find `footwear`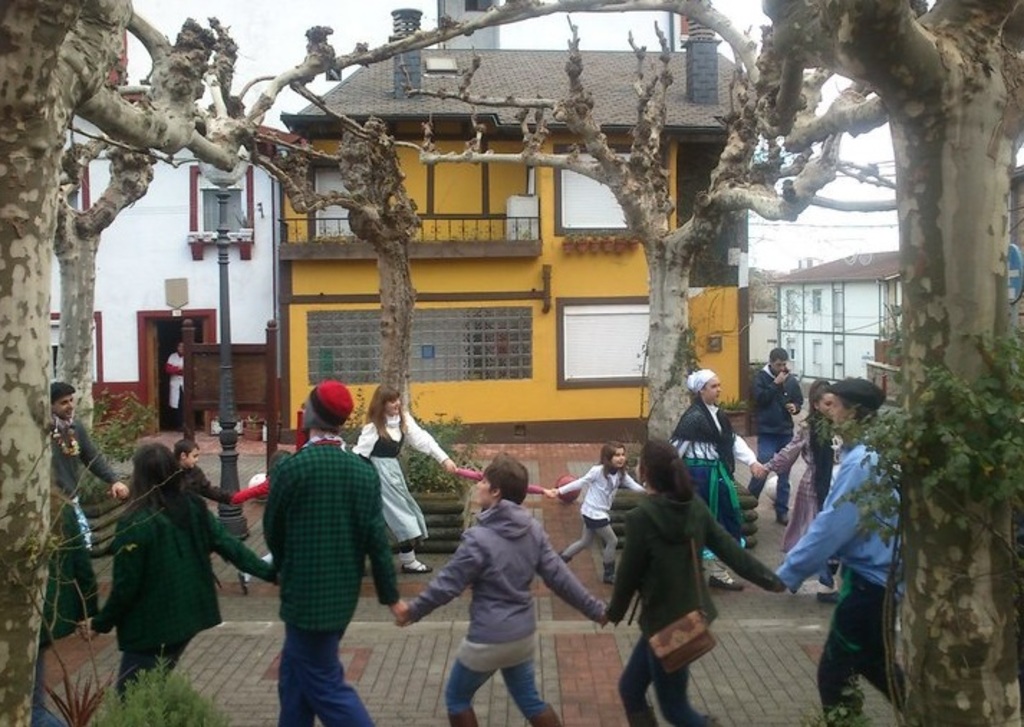
box=[817, 589, 840, 603]
